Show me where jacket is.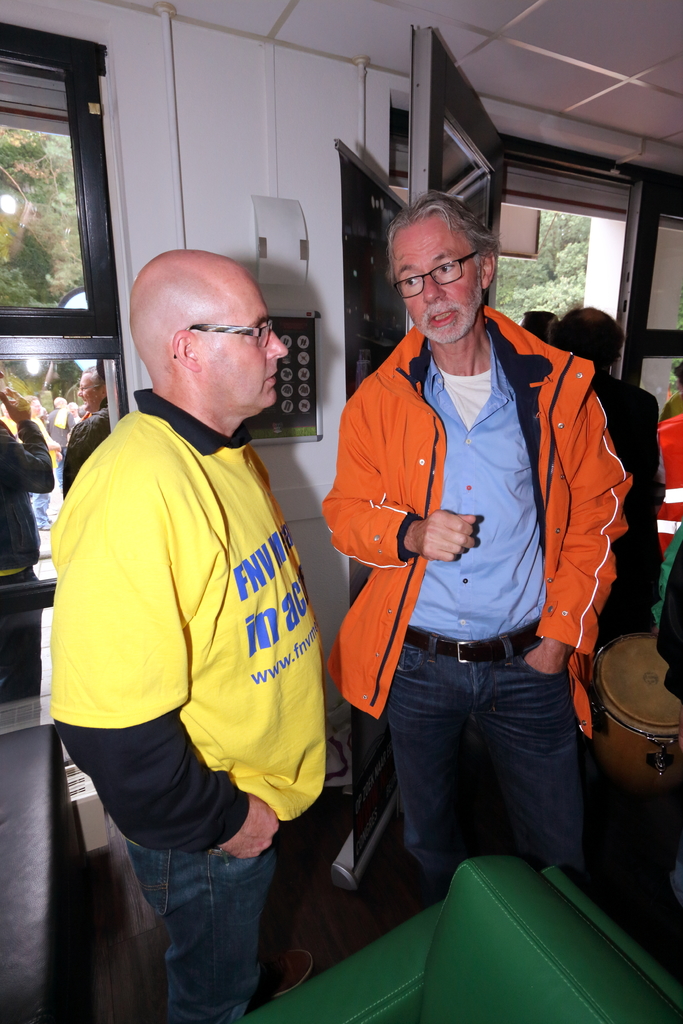
jacket is at 320, 304, 638, 718.
